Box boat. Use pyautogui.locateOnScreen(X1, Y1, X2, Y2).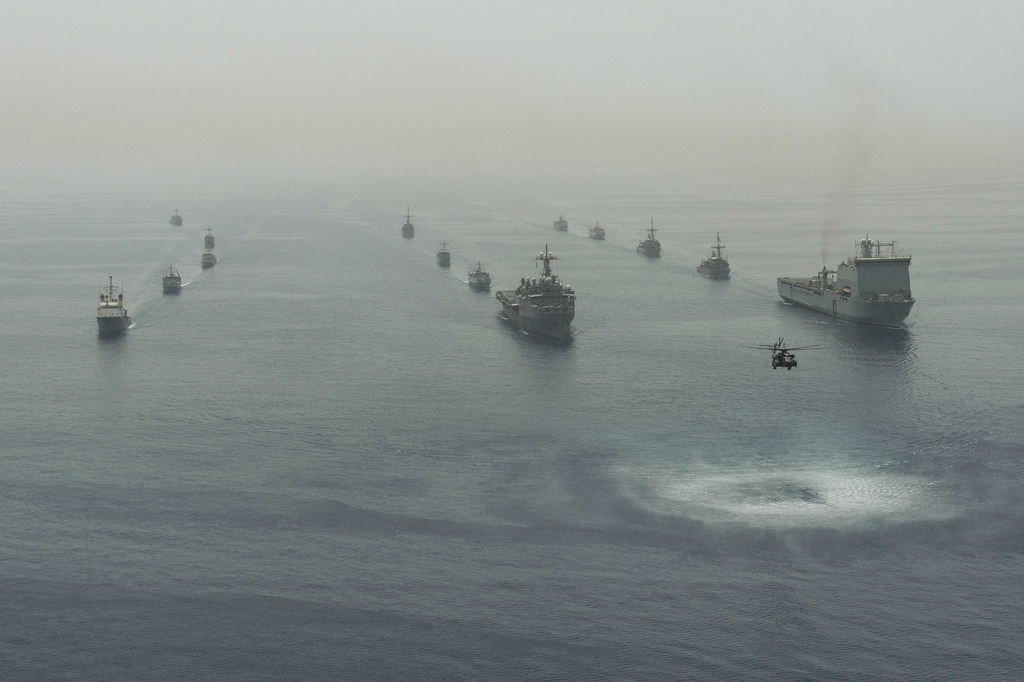
pyautogui.locateOnScreen(698, 240, 732, 280).
